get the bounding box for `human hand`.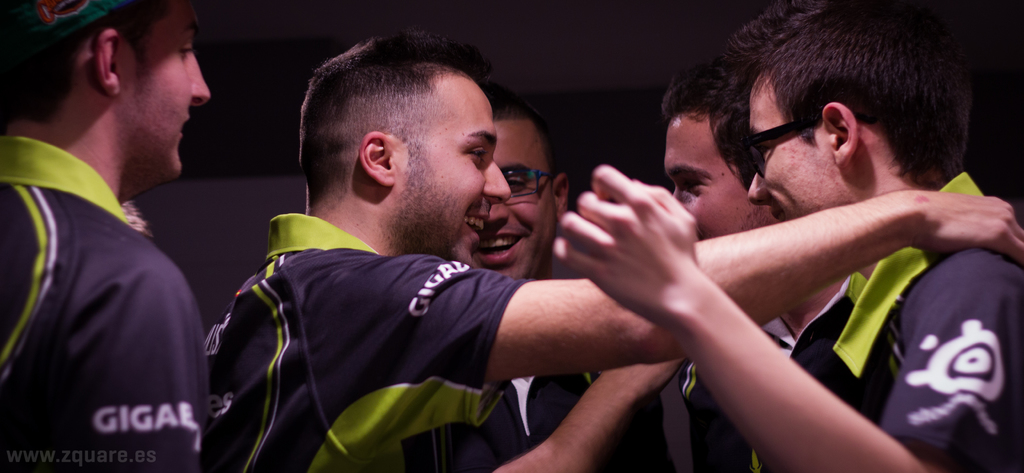
x1=560 y1=166 x2=722 y2=318.
